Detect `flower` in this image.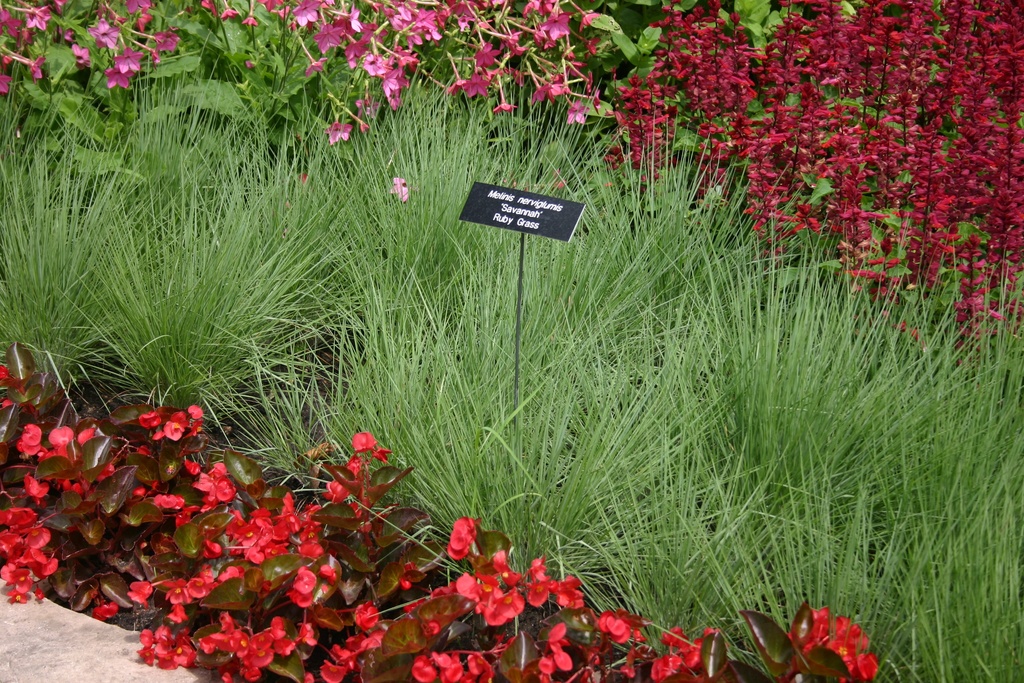
Detection: box=[286, 0, 324, 31].
